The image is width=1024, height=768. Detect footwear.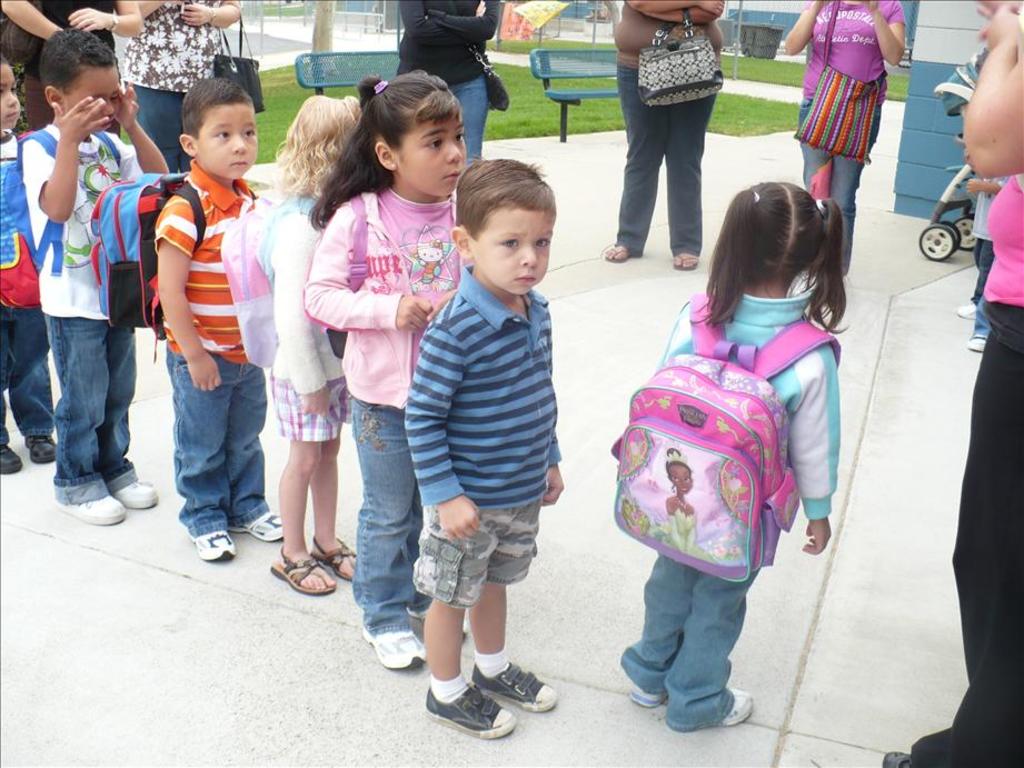
Detection: detection(669, 250, 704, 270).
